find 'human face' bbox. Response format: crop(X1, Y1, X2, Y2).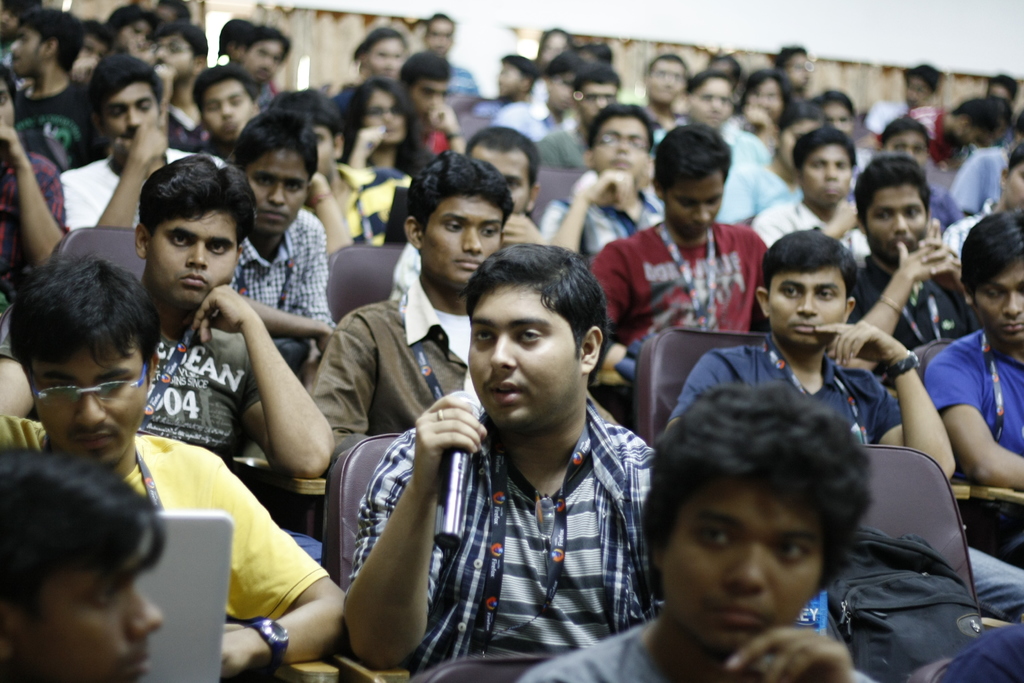
crop(867, 188, 918, 259).
